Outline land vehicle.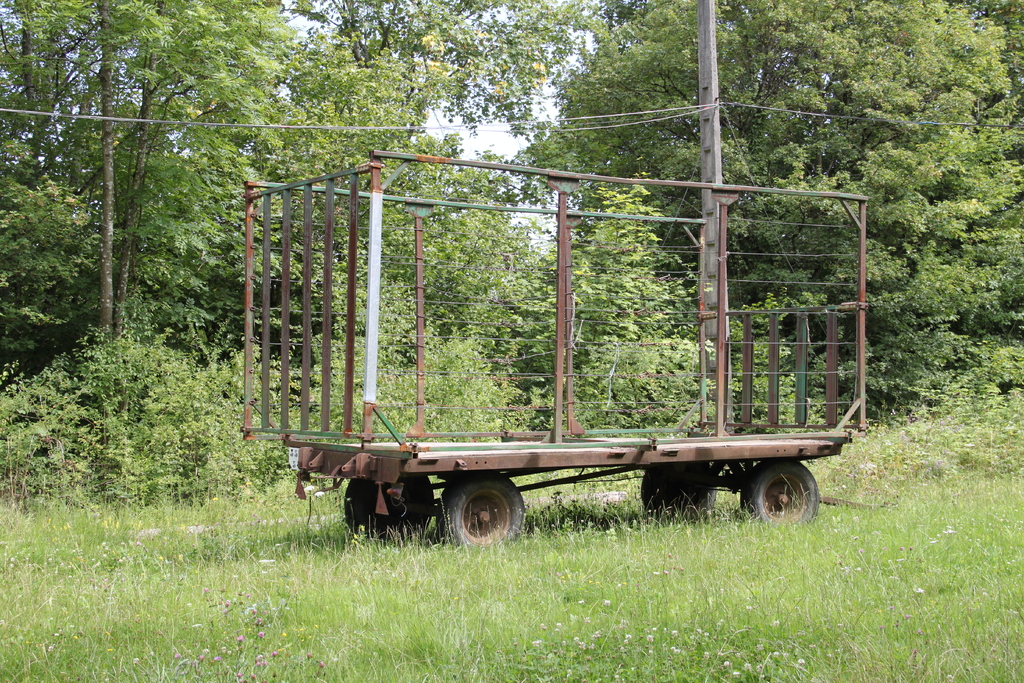
Outline: [x1=243, y1=150, x2=865, y2=553].
